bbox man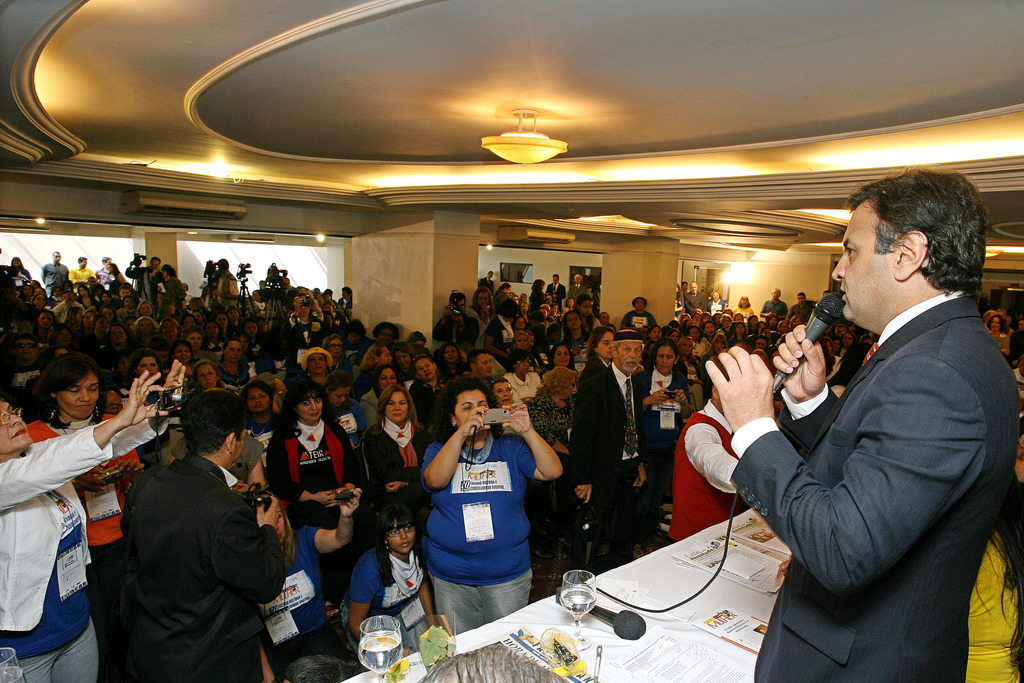
bbox=(707, 169, 1018, 682)
